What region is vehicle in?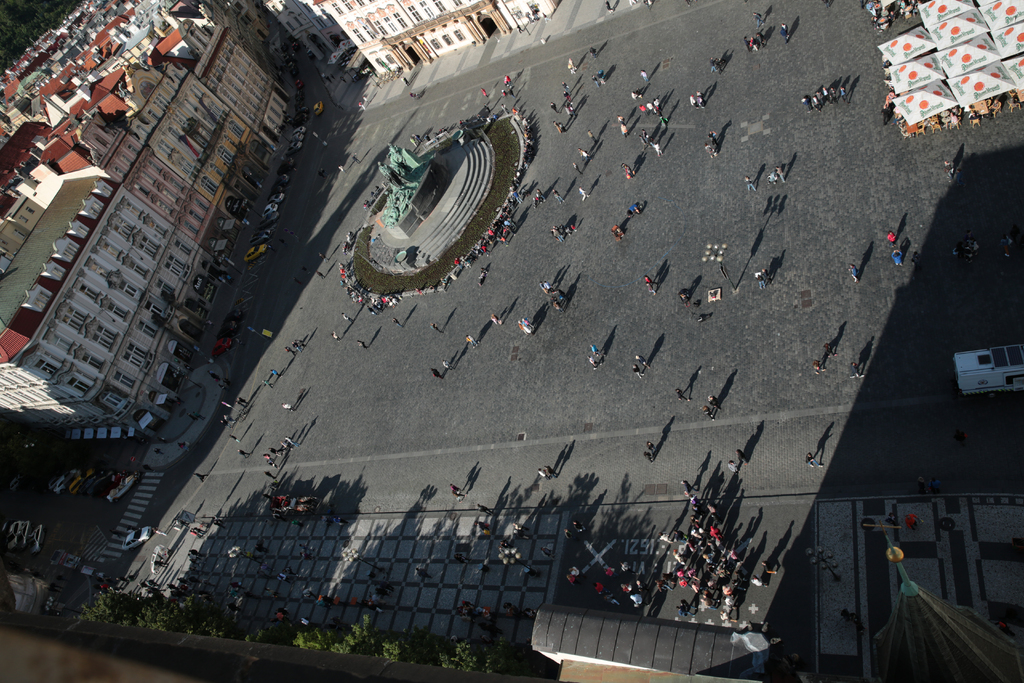
x1=6 y1=523 x2=19 y2=547.
